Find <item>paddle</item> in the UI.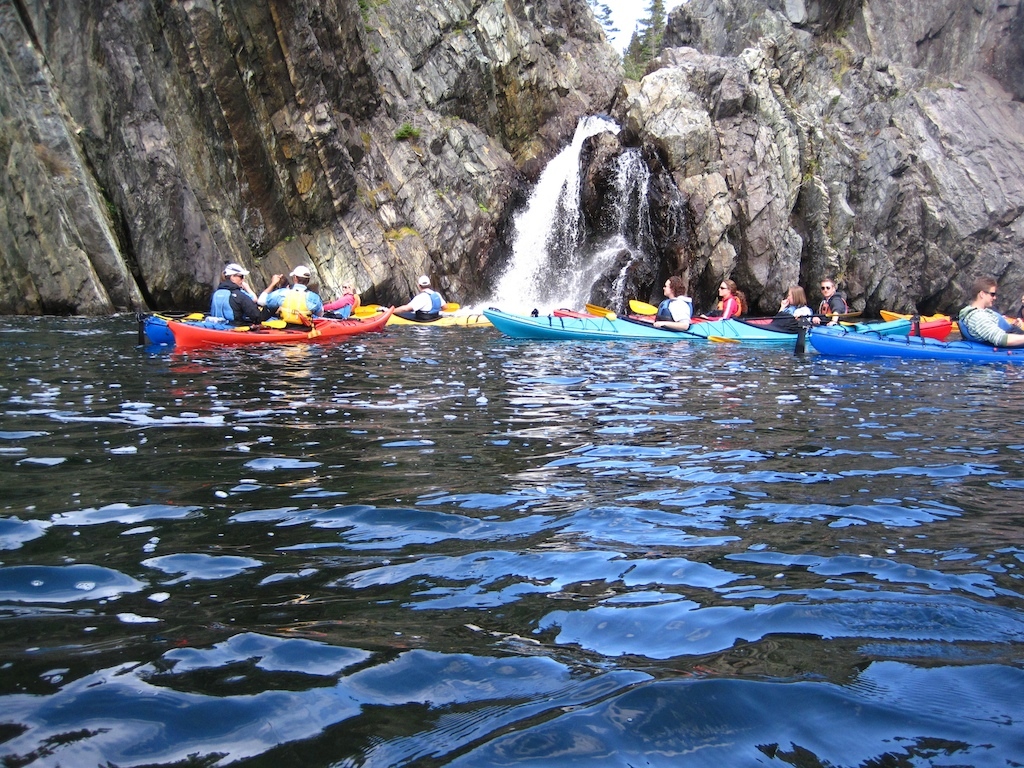
UI element at [583,302,744,346].
